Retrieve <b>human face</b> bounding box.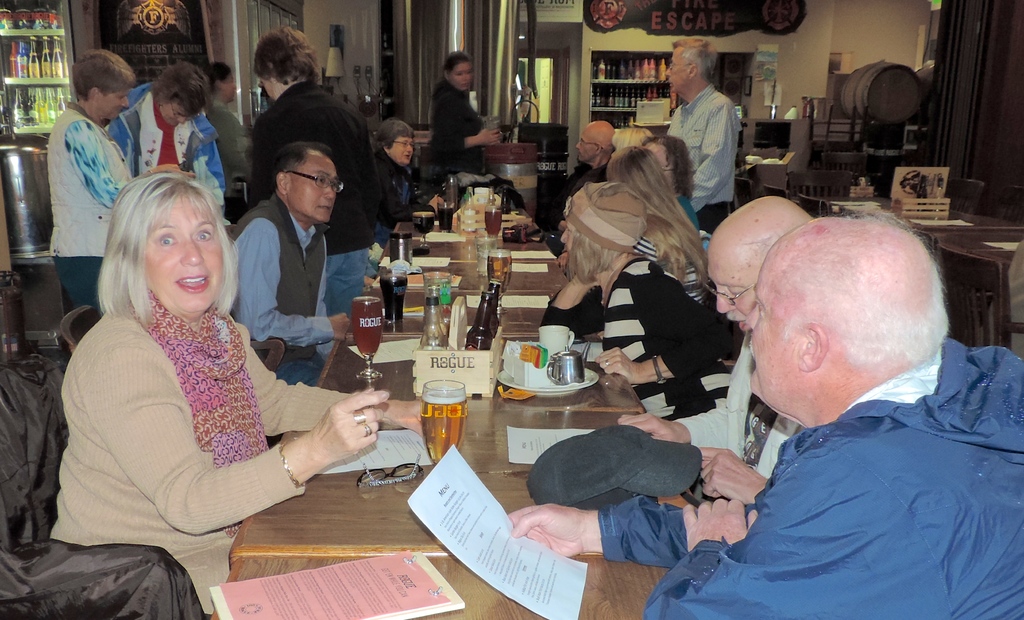
Bounding box: detection(391, 135, 415, 165).
